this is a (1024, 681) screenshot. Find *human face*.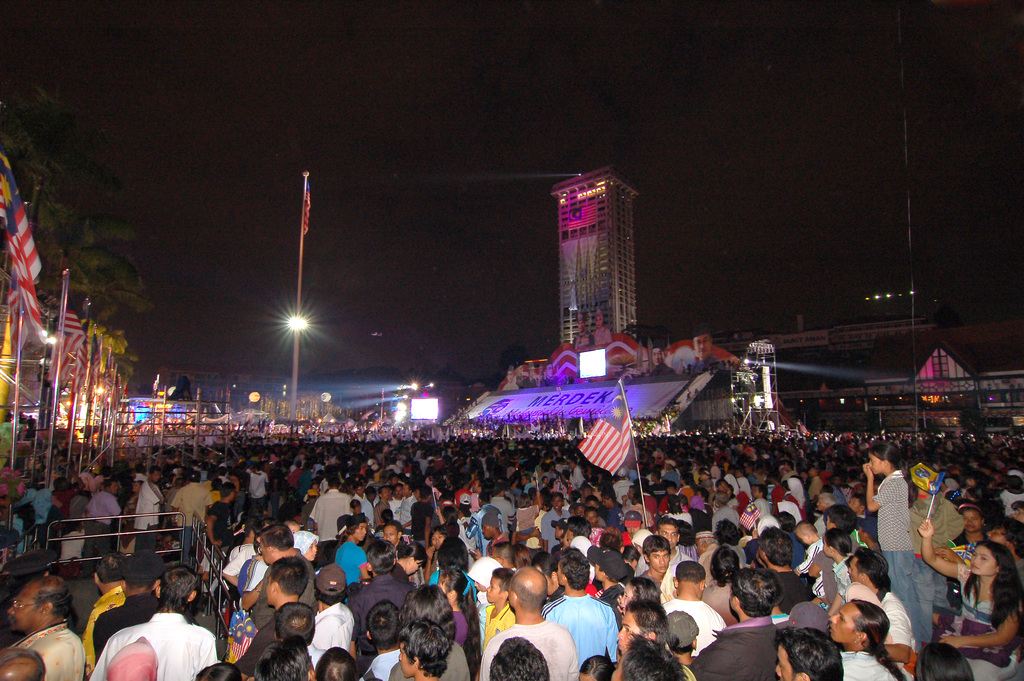
Bounding box: detection(626, 524, 639, 537).
